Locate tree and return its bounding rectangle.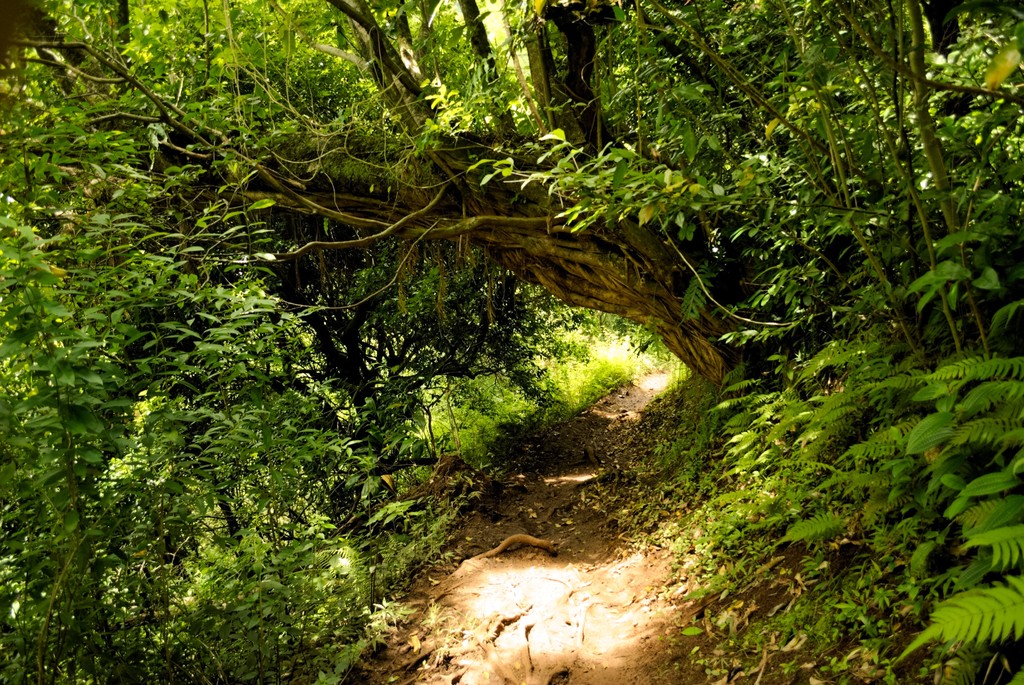
[left=549, top=0, right=860, bottom=590].
